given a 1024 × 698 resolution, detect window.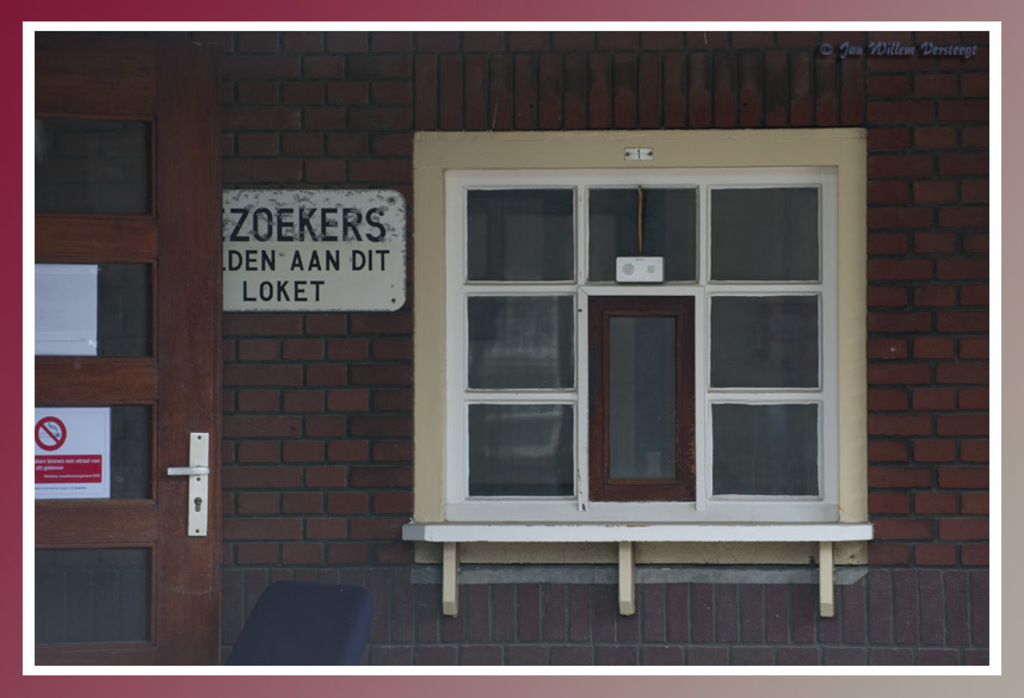
x1=443, y1=162, x2=884, y2=556.
